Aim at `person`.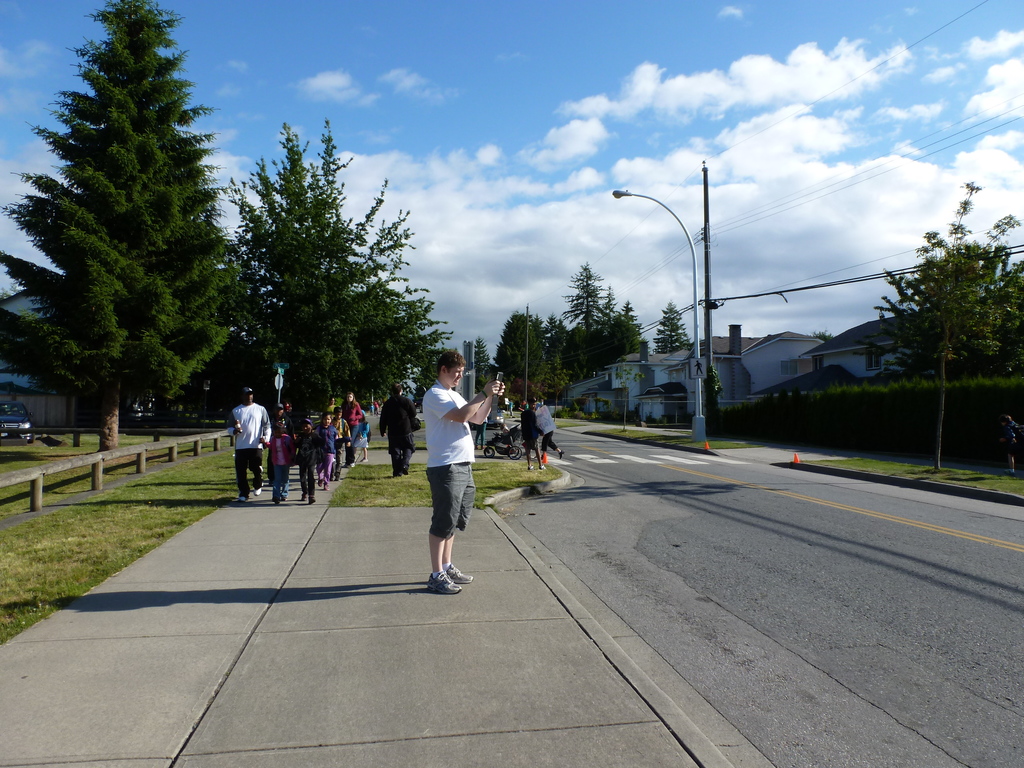
Aimed at select_region(420, 343, 494, 595).
